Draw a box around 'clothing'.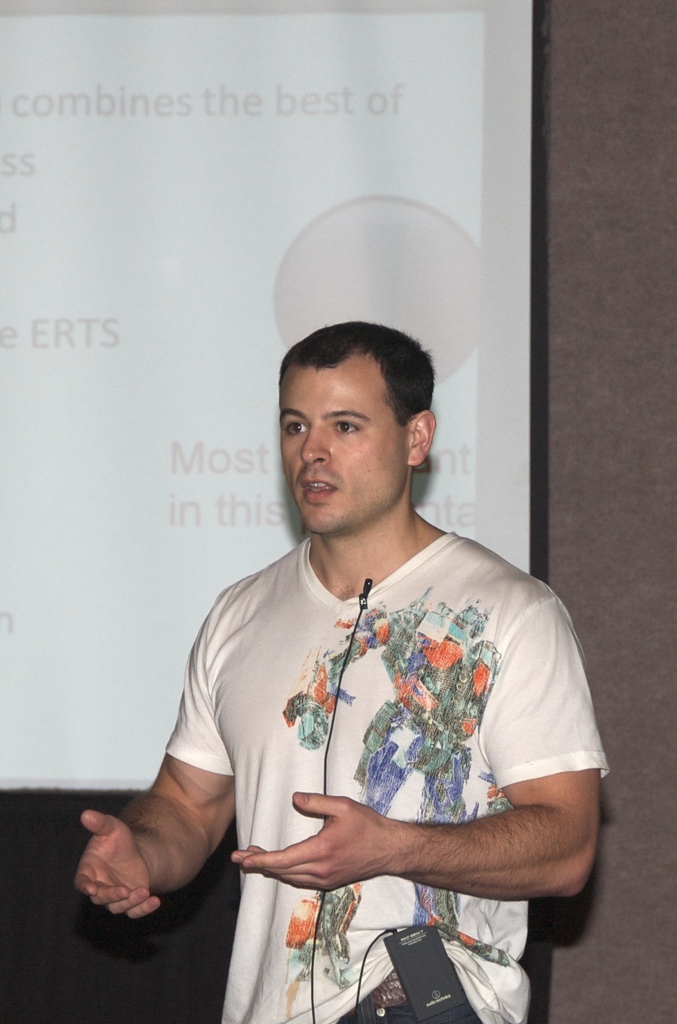
pyautogui.locateOnScreen(166, 527, 612, 1023).
